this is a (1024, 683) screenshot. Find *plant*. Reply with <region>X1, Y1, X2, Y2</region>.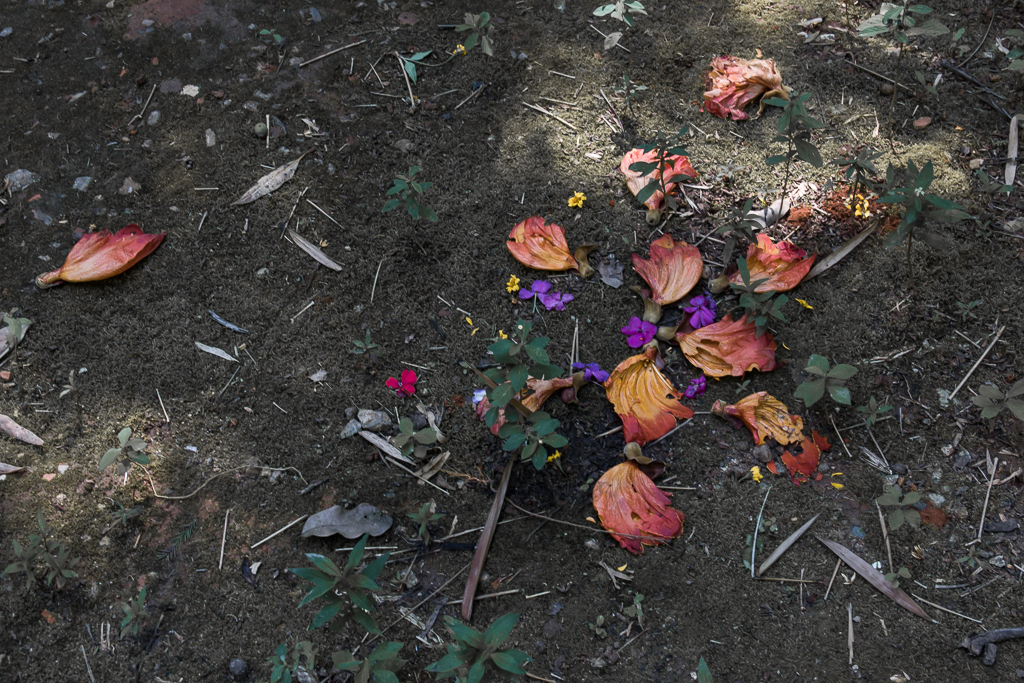
<region>449, 15, 490, 64</region>.
